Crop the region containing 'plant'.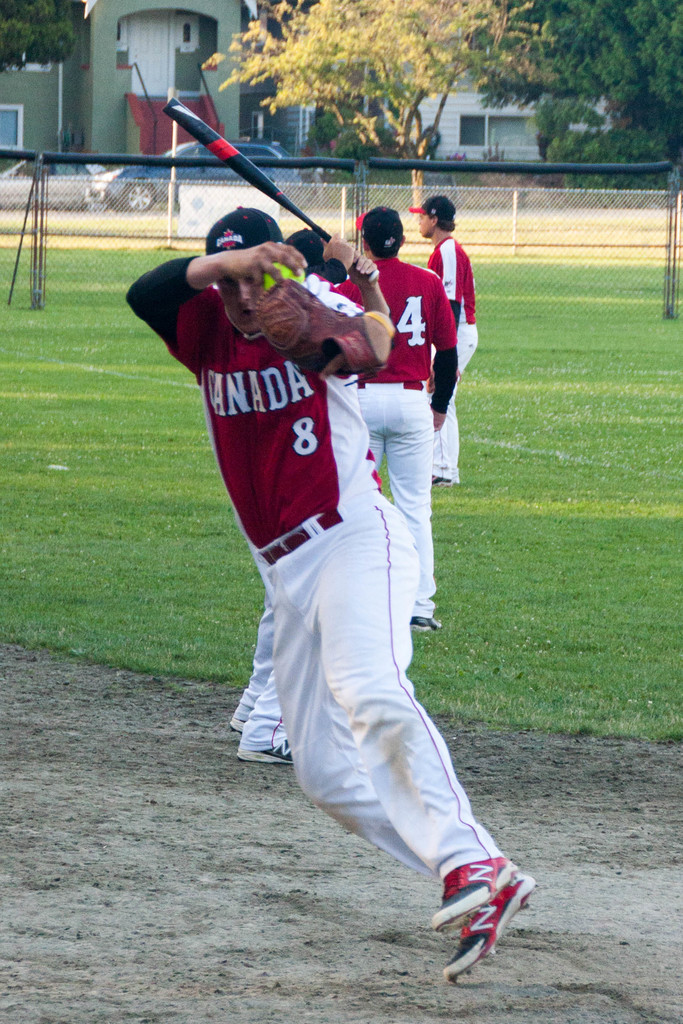
Crop region: <bbox>540, 92, 604, 141</bbox>.
